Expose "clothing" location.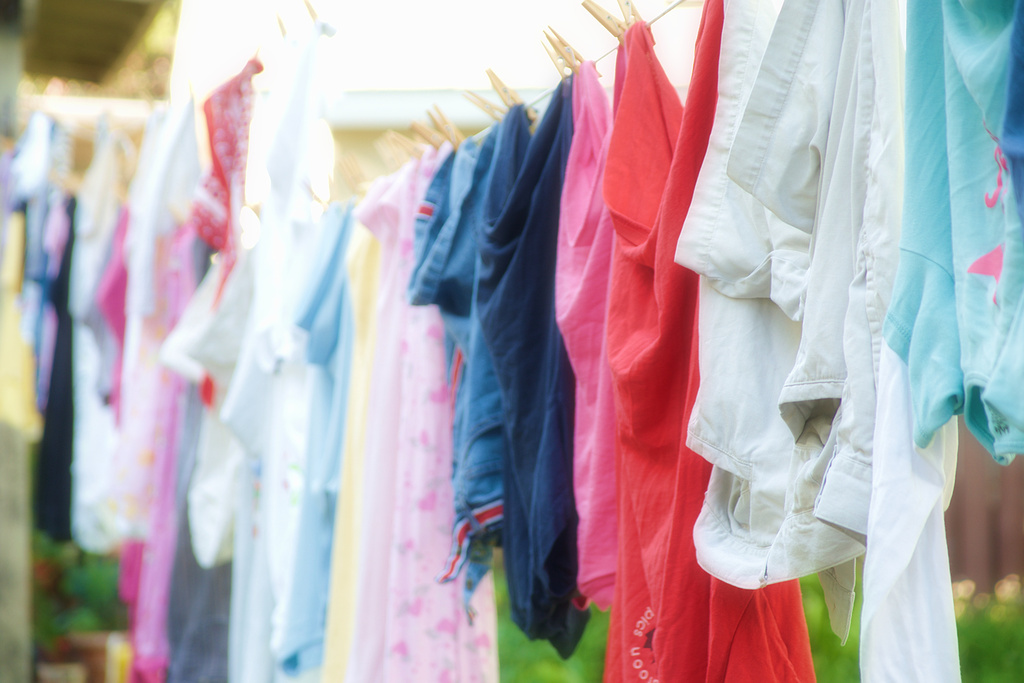
Exposed at {"x1": 354, "y1": 150, "x2": 513, "y2": 682}.
